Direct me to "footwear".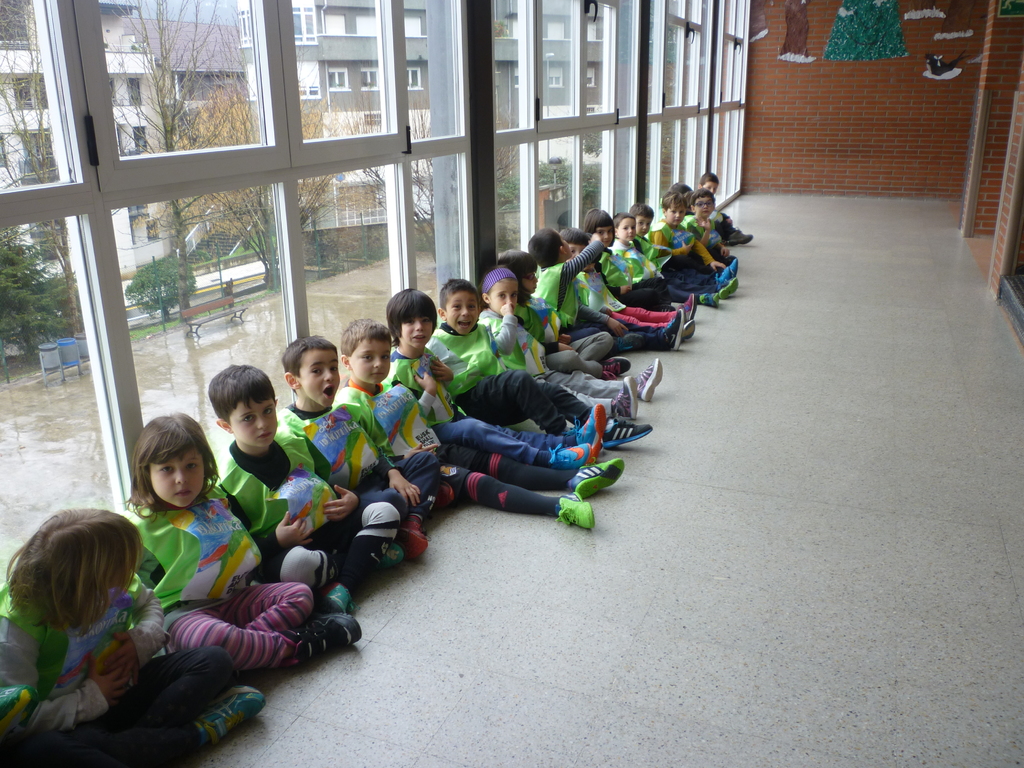
Direction: x1=571 y1=403 x2=611 y2=450.
